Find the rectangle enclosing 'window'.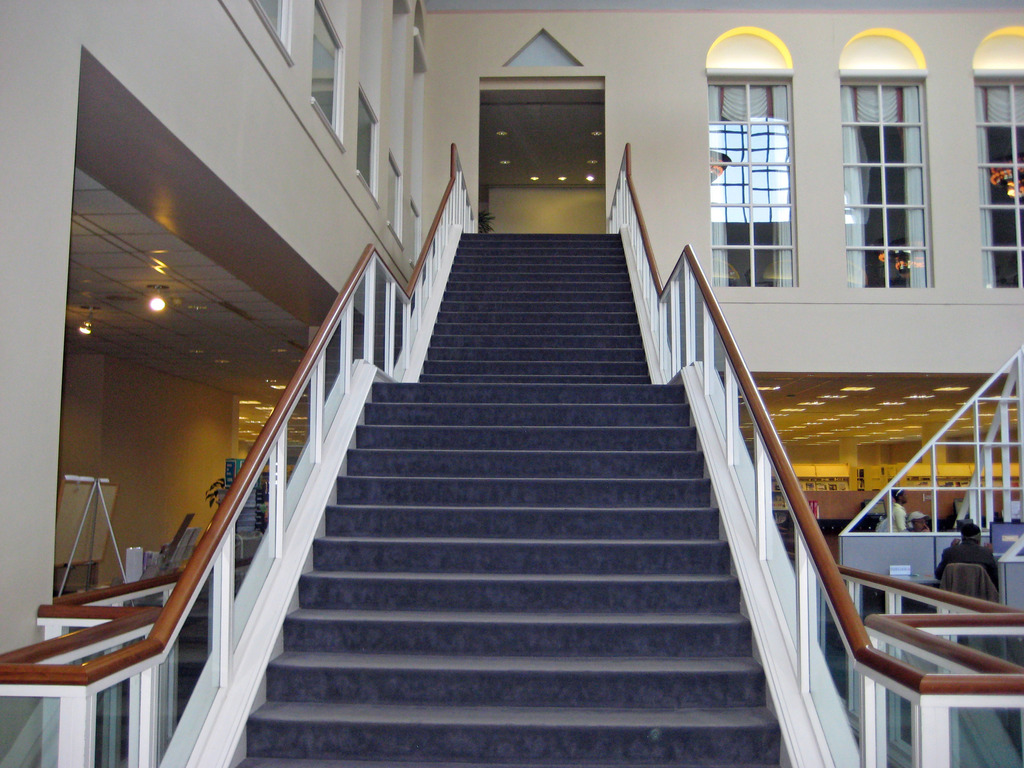
<box>972,27,1022,287</box>.
